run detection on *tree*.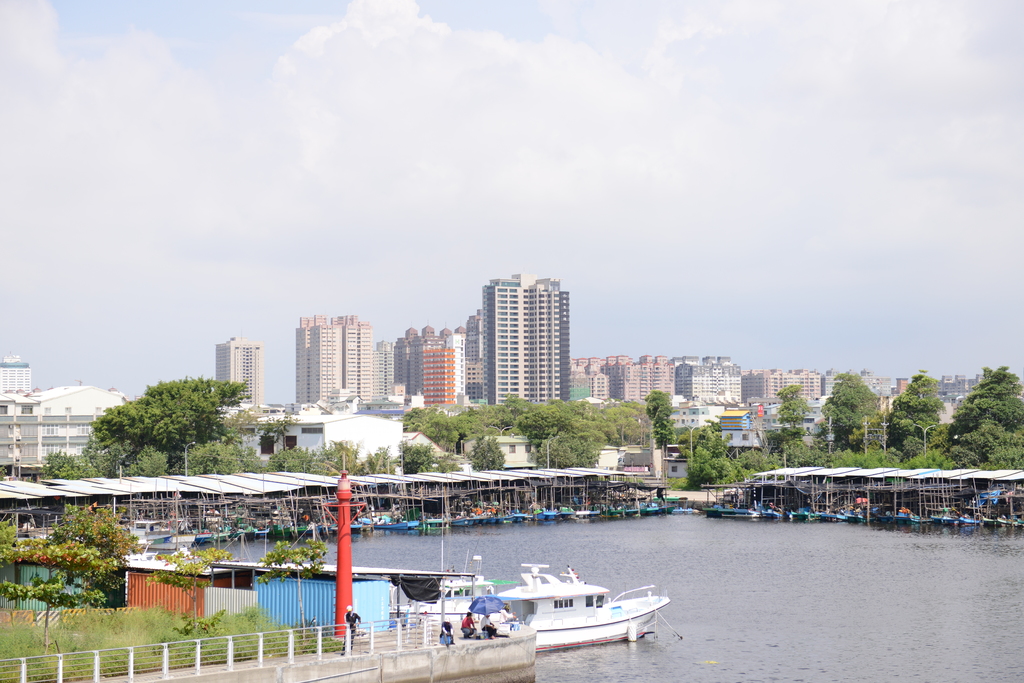
Result: bbox=[417, 411, 456, 442].
